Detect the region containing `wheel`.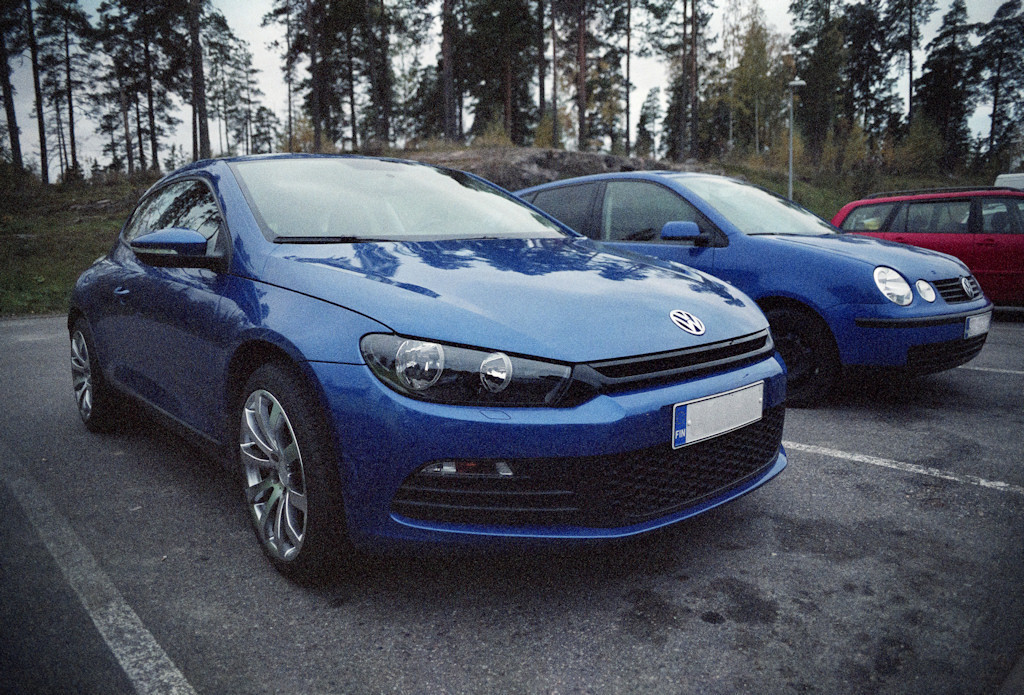
66,313,108,430.
